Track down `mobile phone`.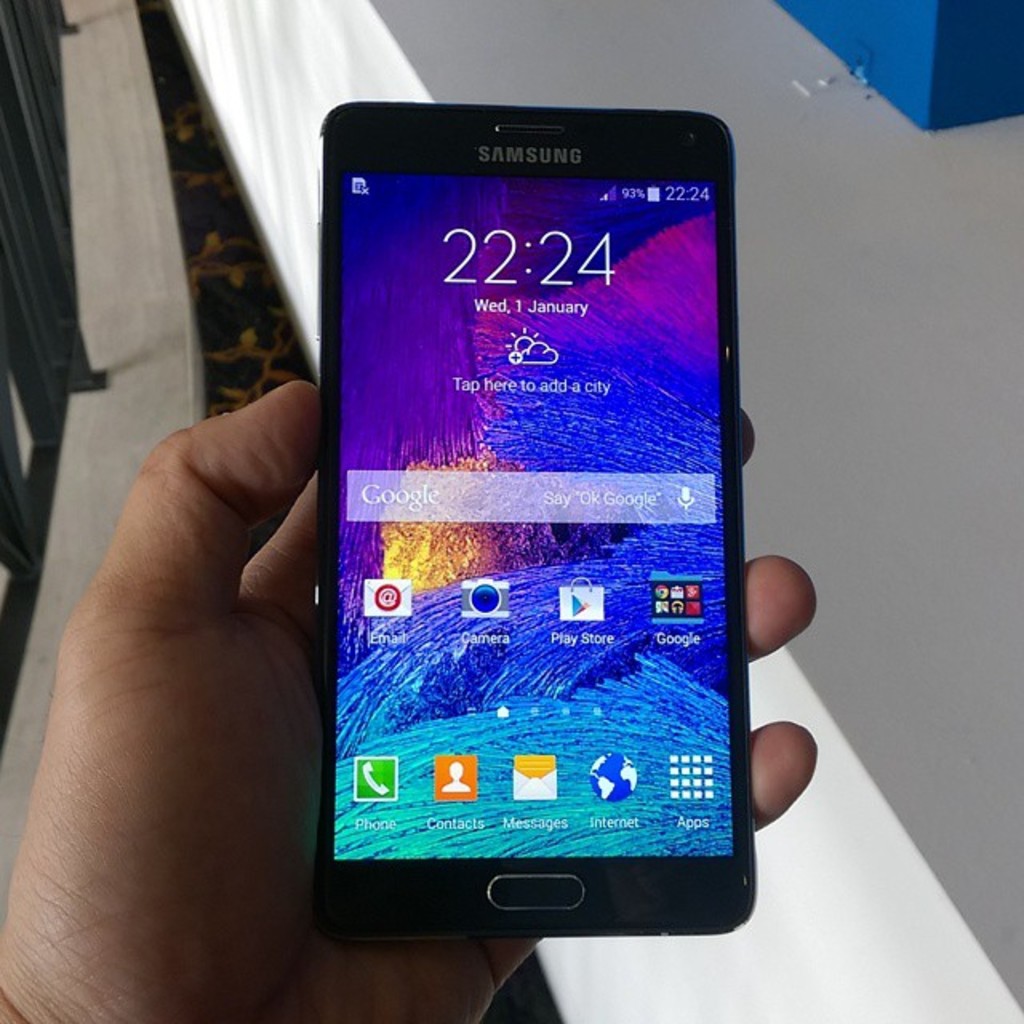
Tracked to region(336, 43, 763, 954).
